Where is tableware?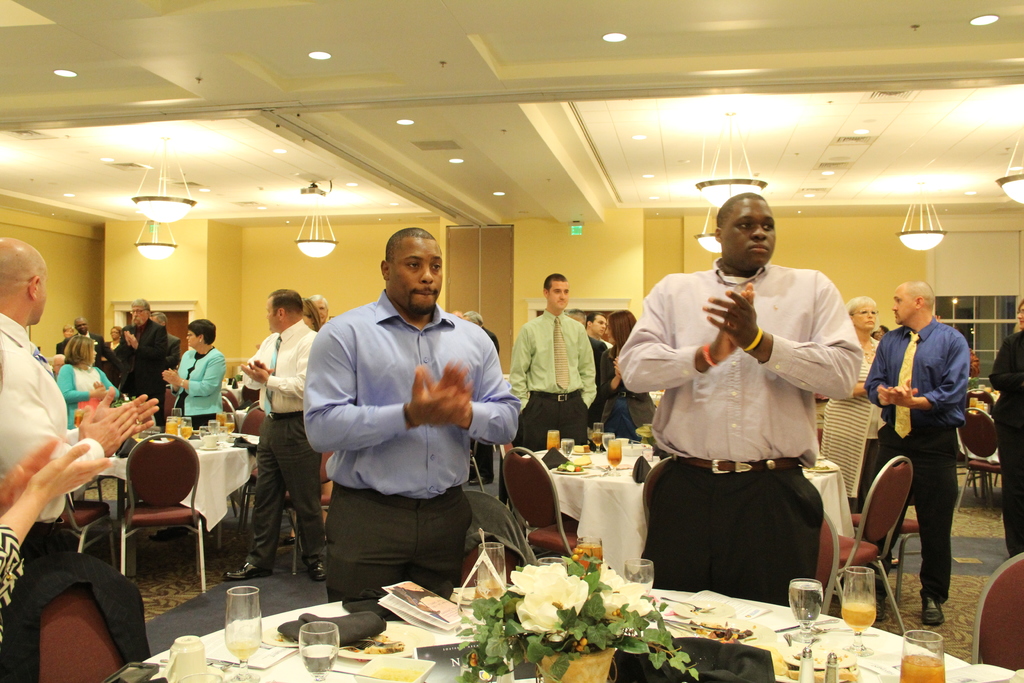
x1=847, y1=628, x2=877, y2=634.
